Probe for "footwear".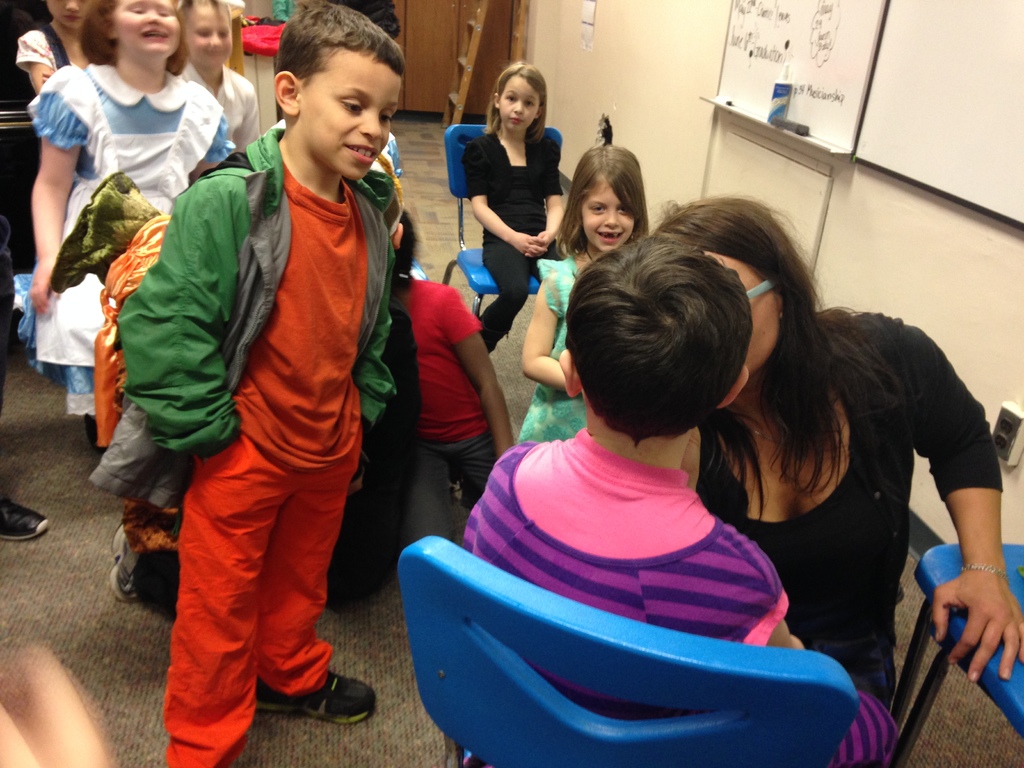
Probe result: x1=111, y1=516, x2=150, y2=602.
